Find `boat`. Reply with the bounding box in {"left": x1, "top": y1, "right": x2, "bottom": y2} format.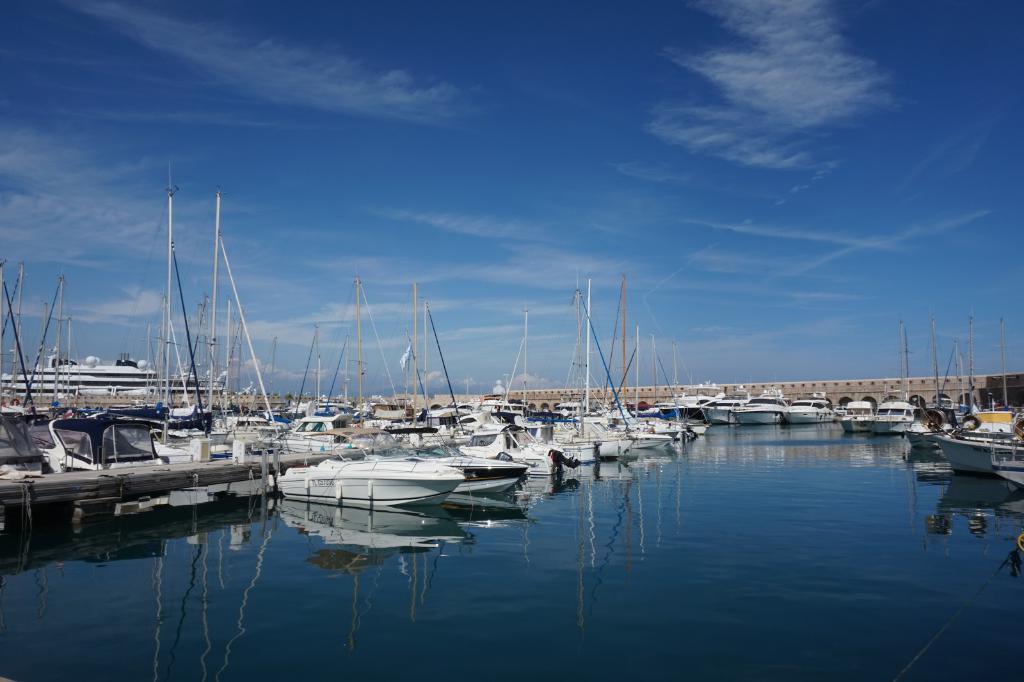
{"left": 42, "top": 413, "right": 171, "bottom": 526}.
